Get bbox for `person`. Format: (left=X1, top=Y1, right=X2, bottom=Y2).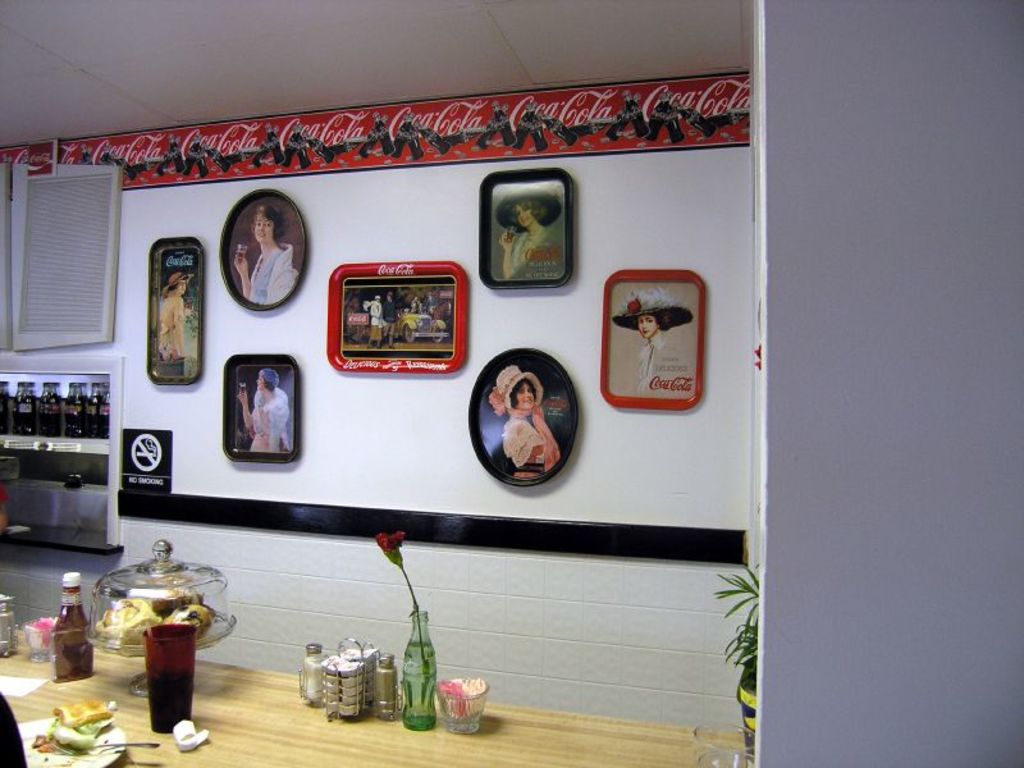
(left=381, top=293, right=403, bottom=352).
